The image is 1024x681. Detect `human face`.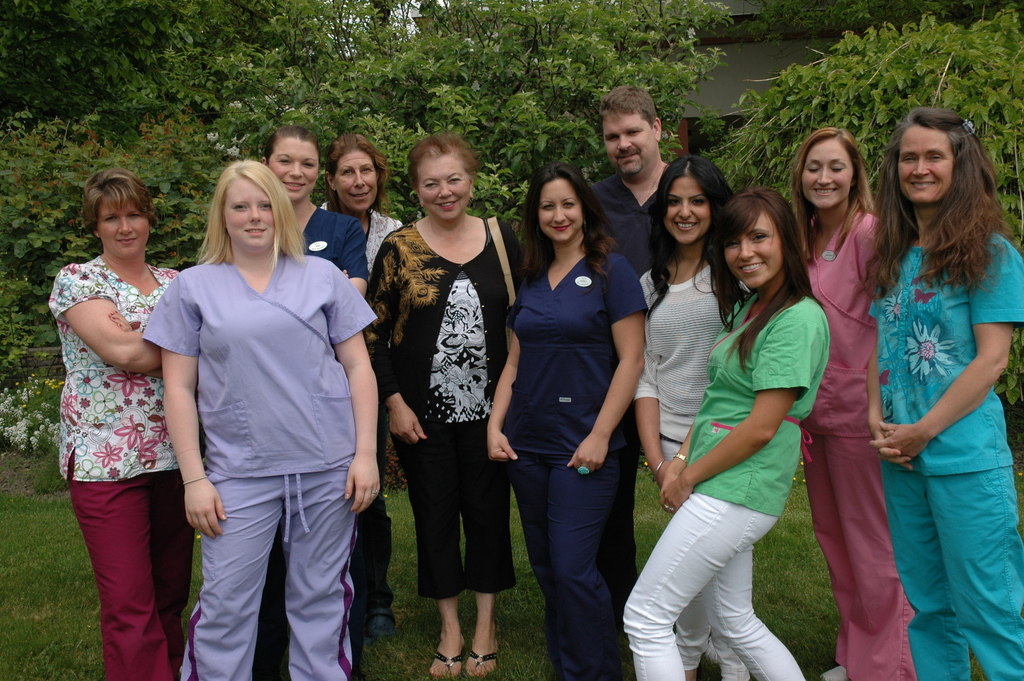
Detection: 97, 192, 150, 256.
